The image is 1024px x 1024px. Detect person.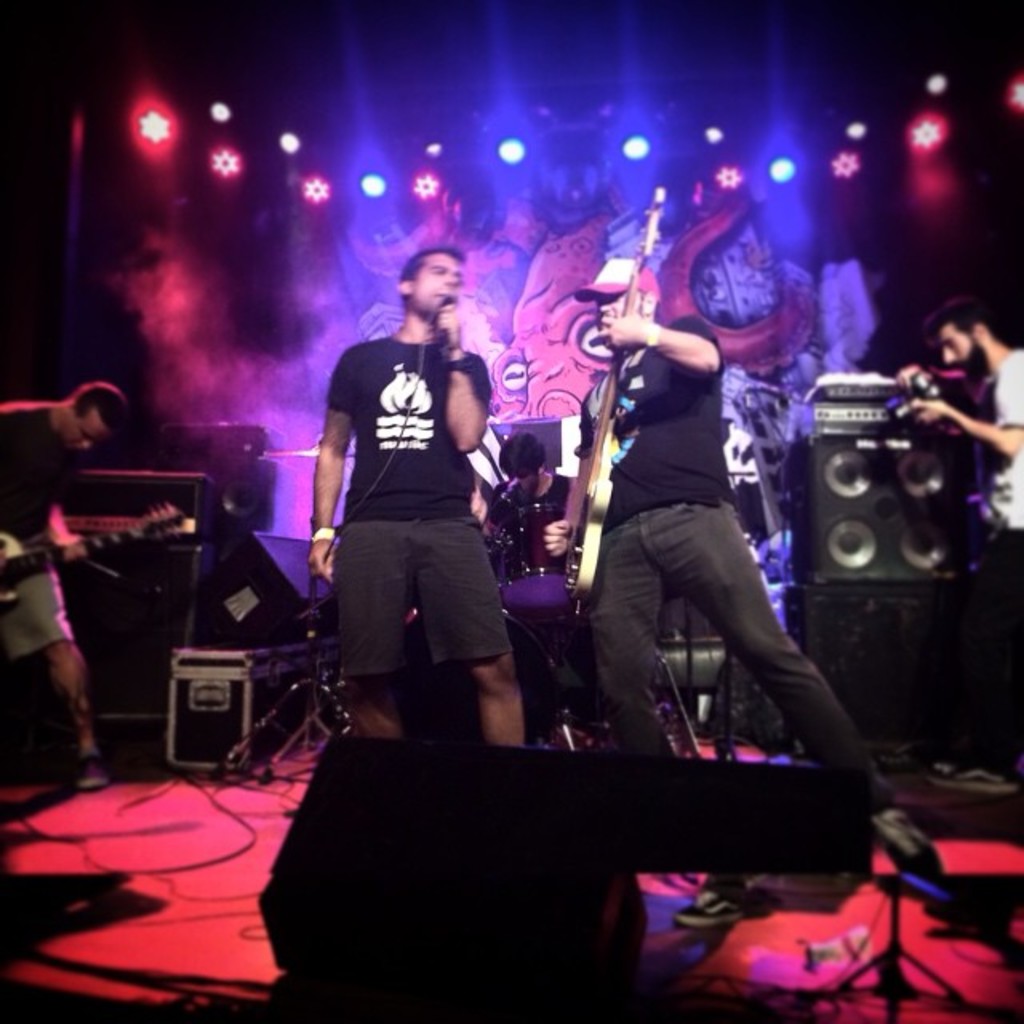
Detection: [x1=304, y1=227, x2=536, y2=787].
